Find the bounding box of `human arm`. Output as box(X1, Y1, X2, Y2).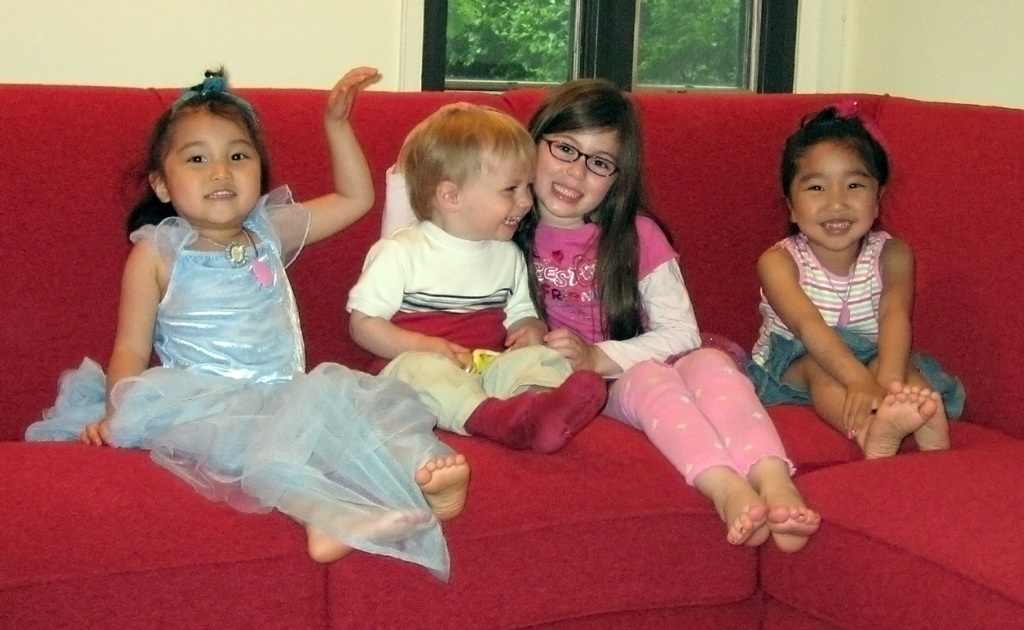
box(492, 252, 548, 353).
